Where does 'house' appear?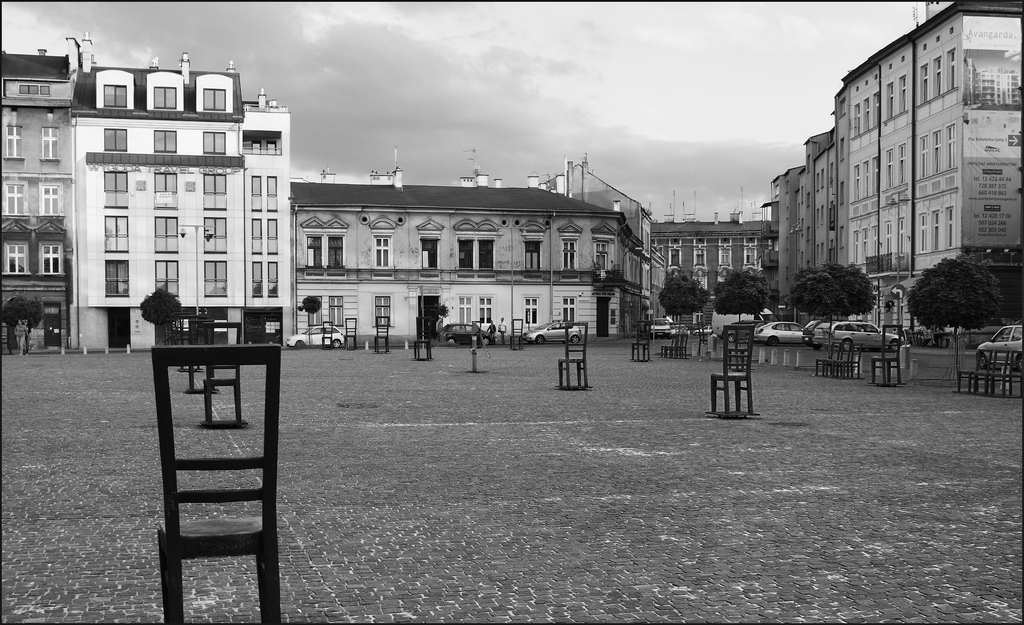
Appears at <box>284,163,669,342</box>.
